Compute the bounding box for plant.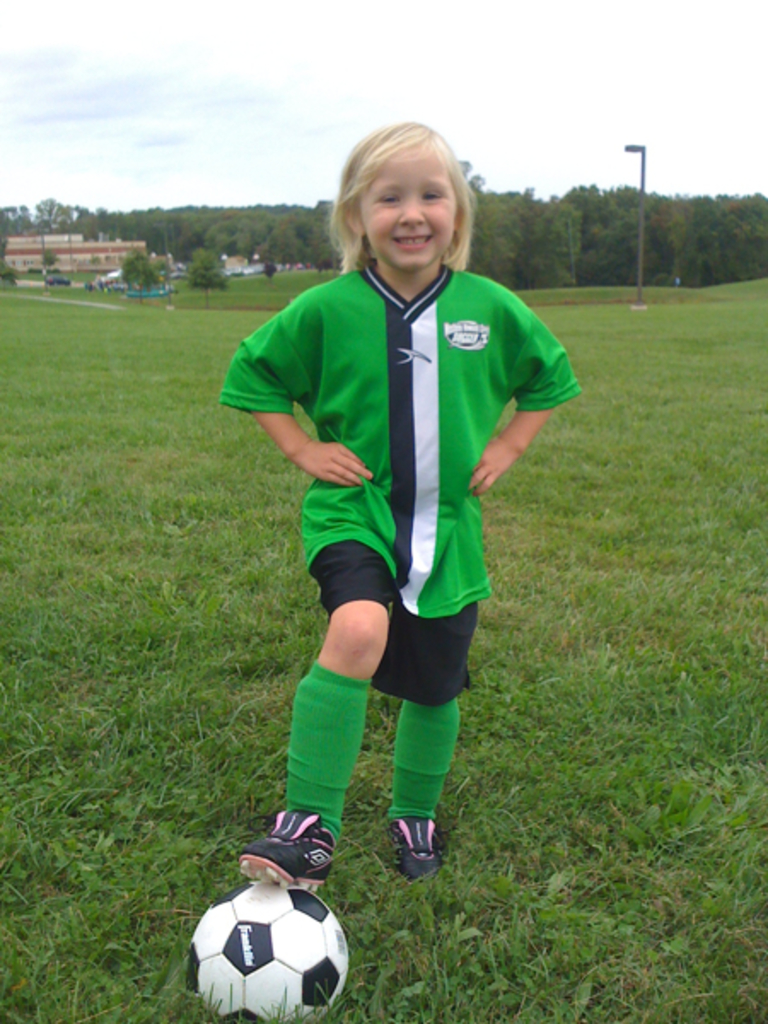
Rect(118, 242, 162, 305).
